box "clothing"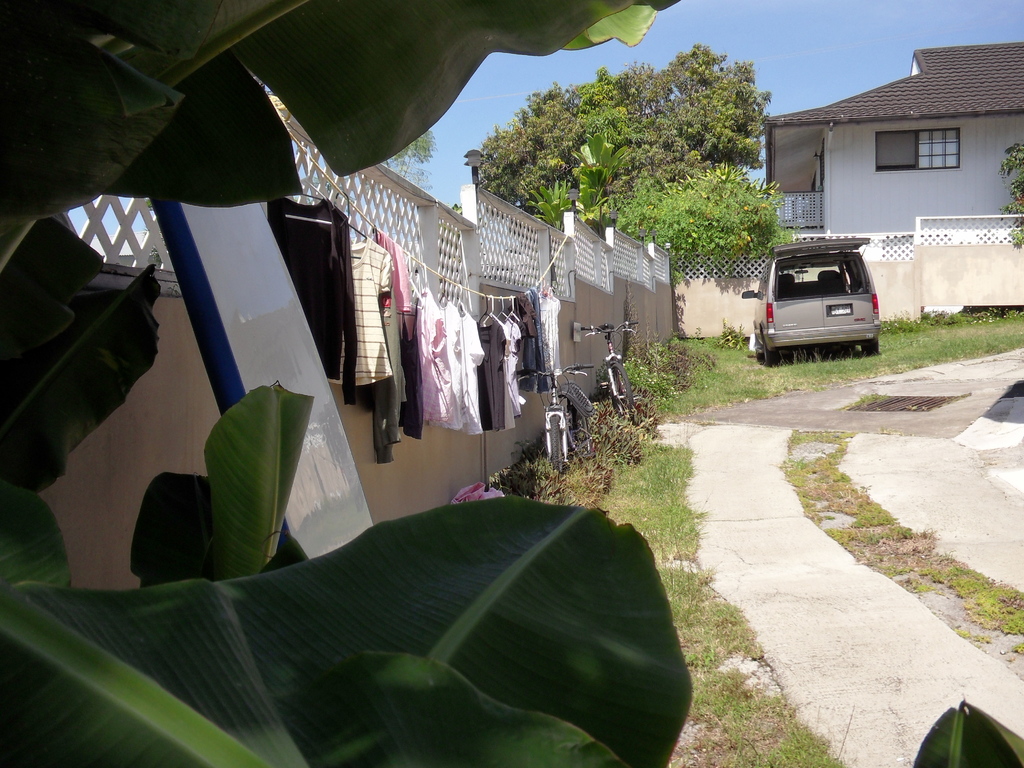
l=261, t=179, r=356, b=385
